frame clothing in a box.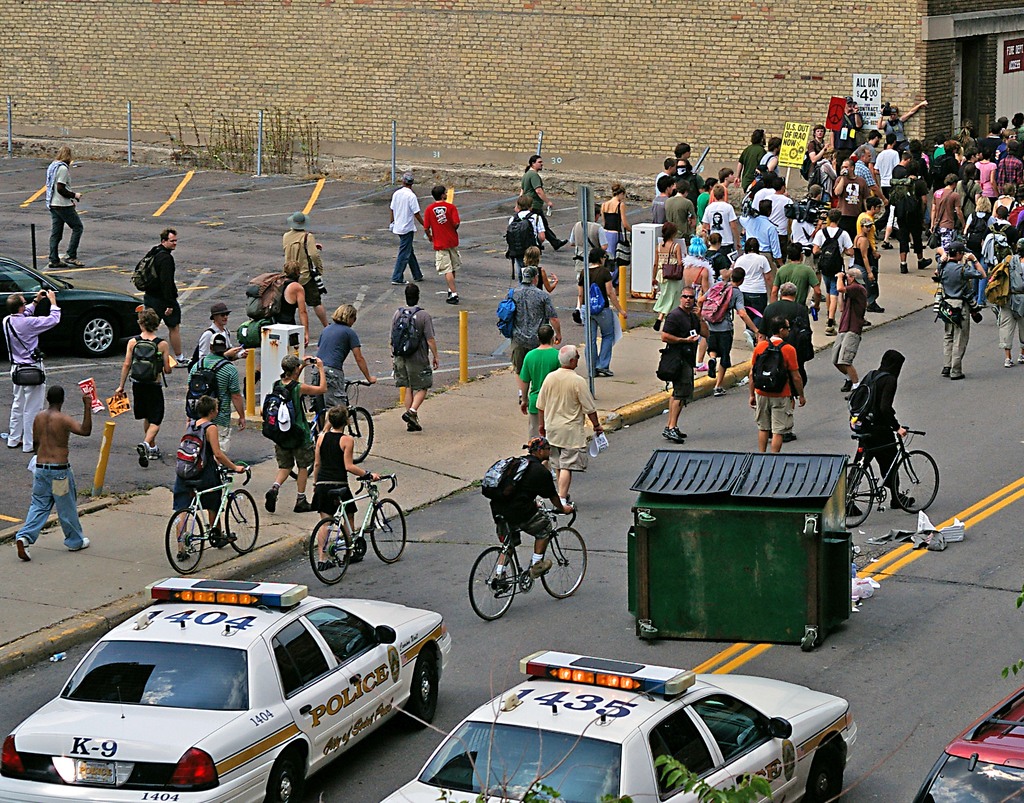
(432,251,467,272).
